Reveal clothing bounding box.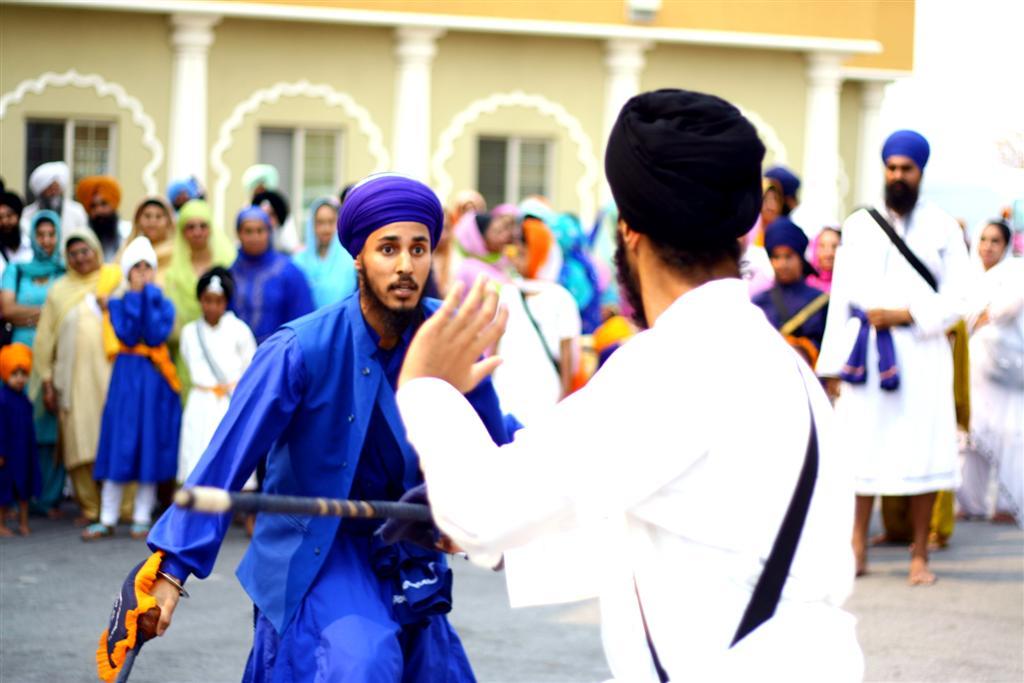
Revealed: l=292, t=202, r=363, b=307.
